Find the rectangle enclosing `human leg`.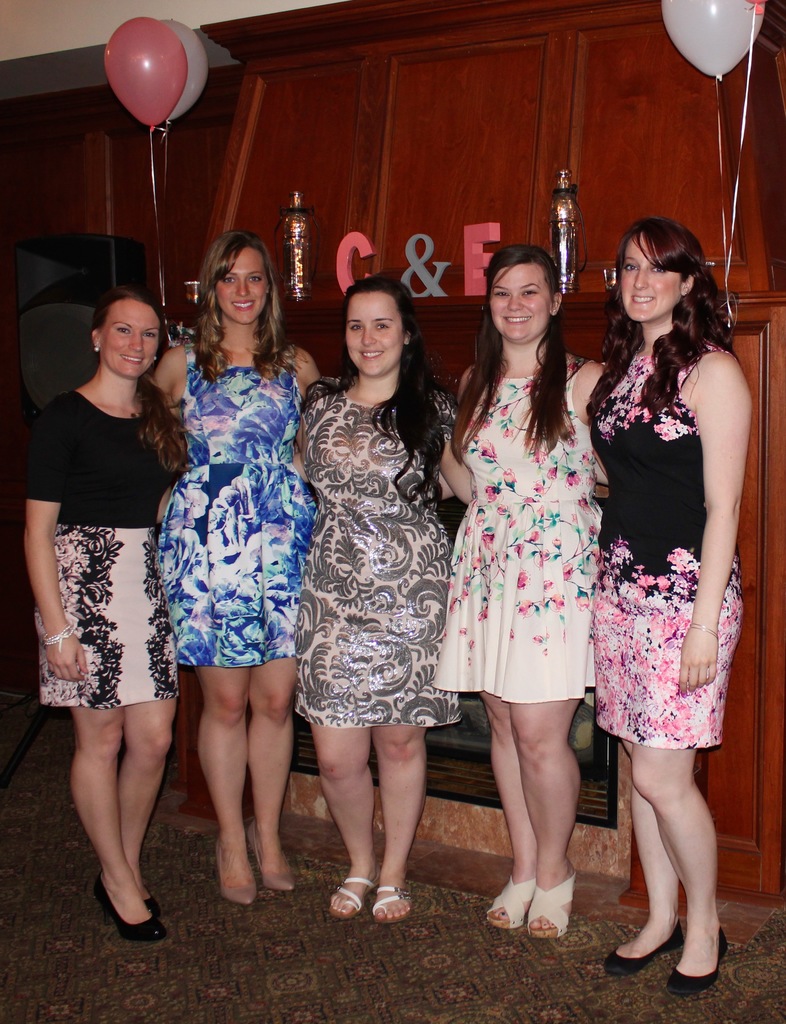
pyautogui.locateOnScreen(202, 660, 255, 902).
